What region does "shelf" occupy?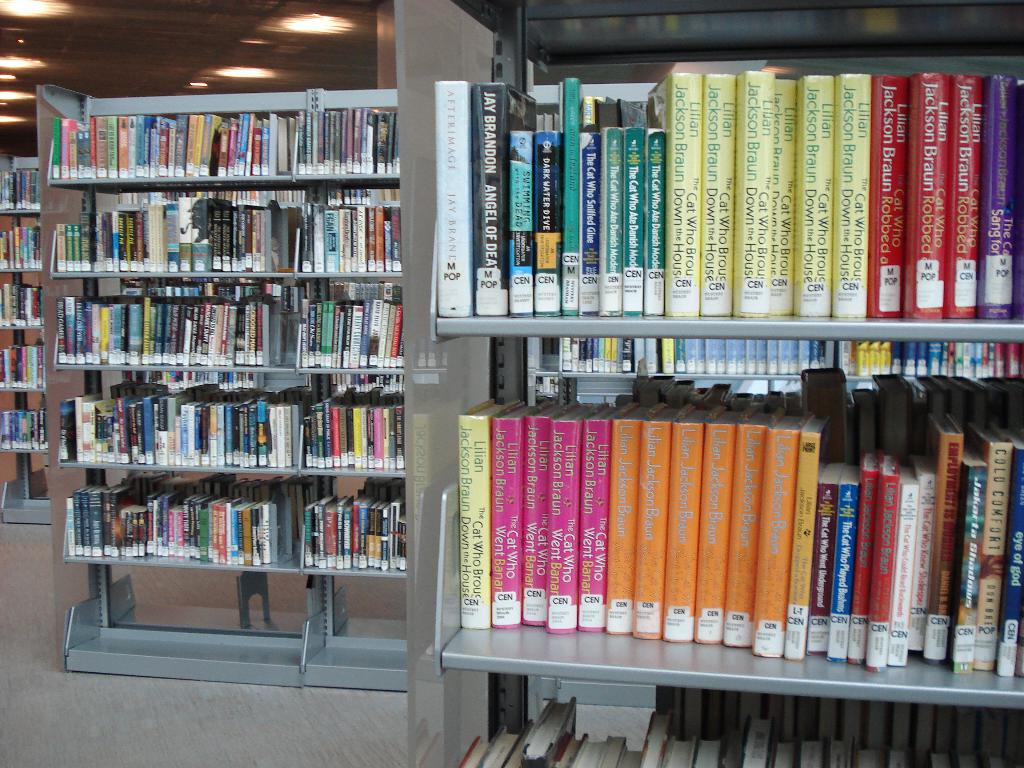
44,276,303,373.
